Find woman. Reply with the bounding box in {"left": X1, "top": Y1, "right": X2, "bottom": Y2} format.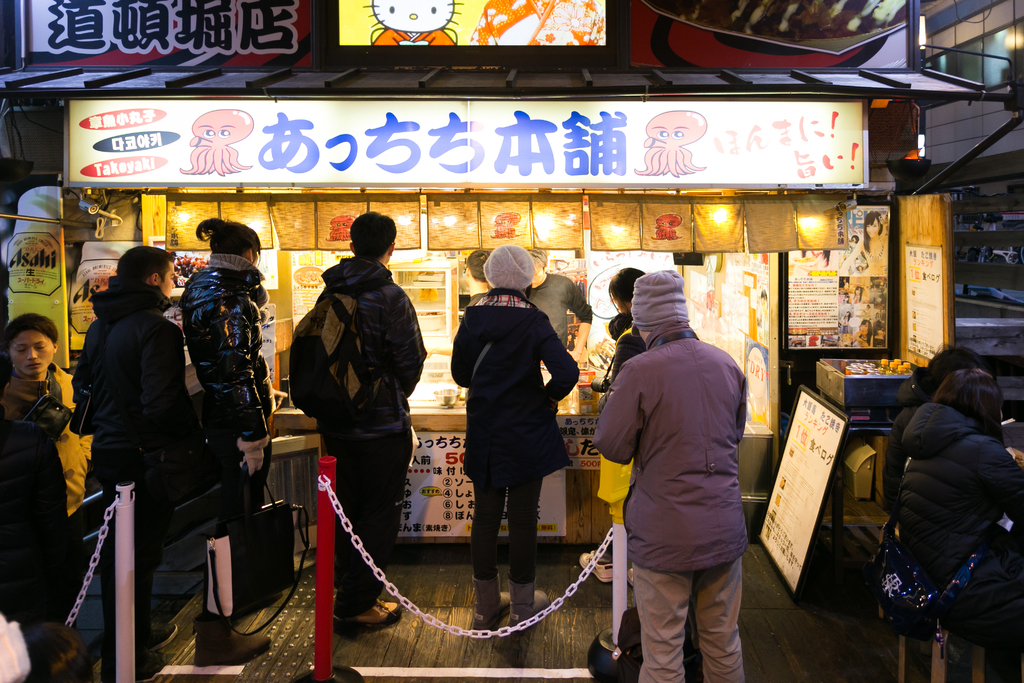
{"left": 450, "top": 248, "right": 582, "bottom": 629}.
